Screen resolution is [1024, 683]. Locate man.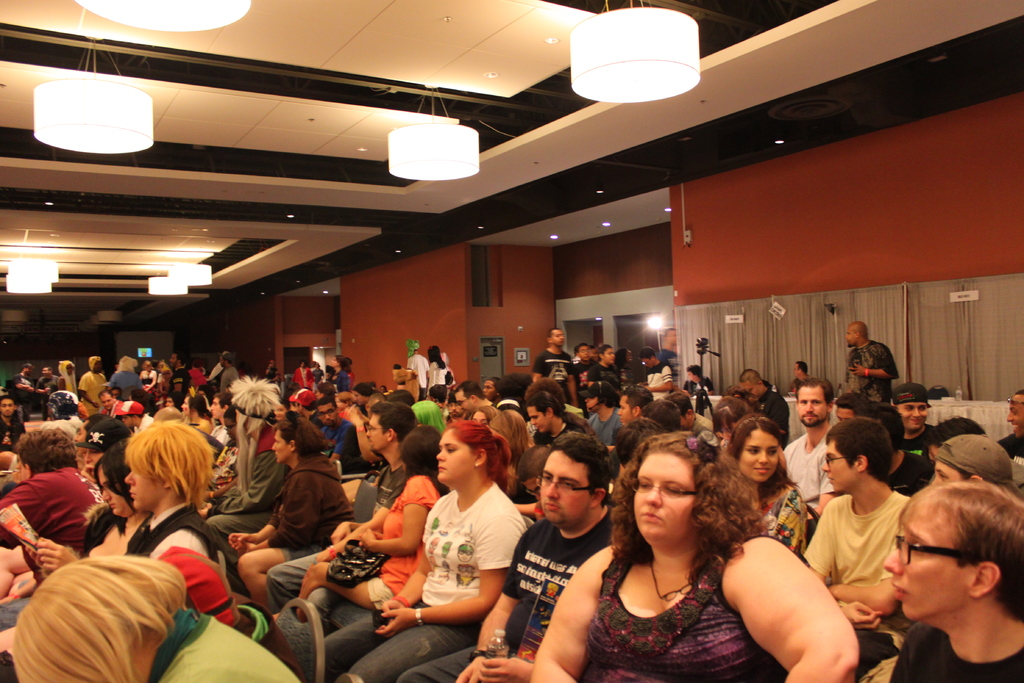
[257, 359, 275, 383].
